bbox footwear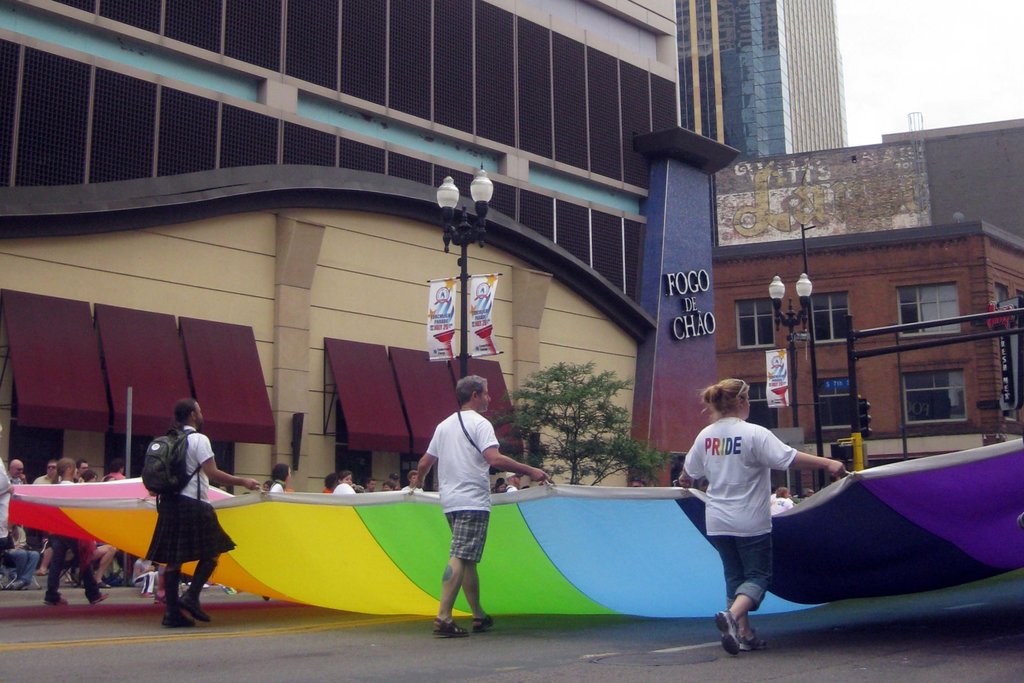
<region>136, 588, 154, 600</region>
